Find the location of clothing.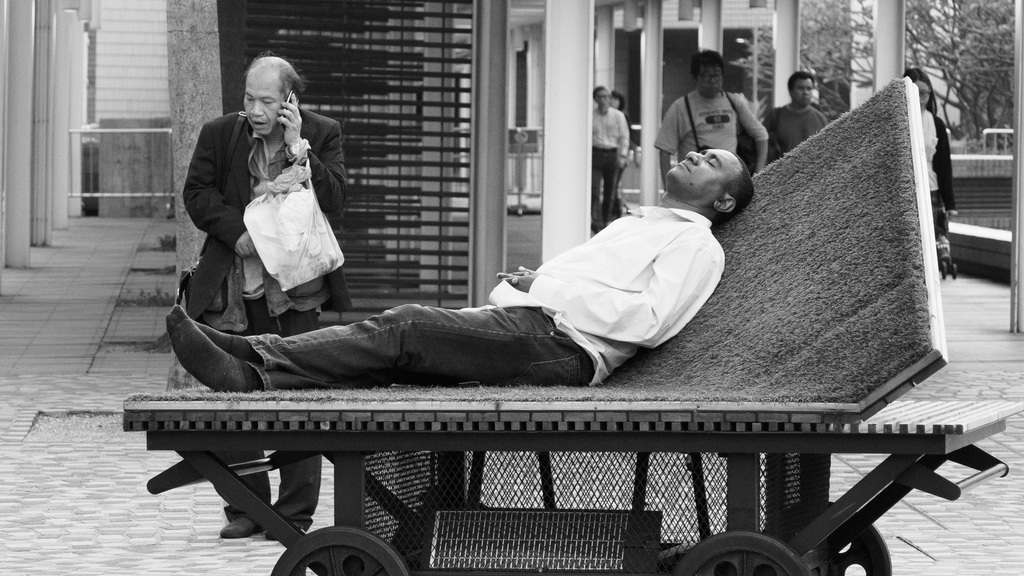
Location: region(589, 108, 630, 222).
